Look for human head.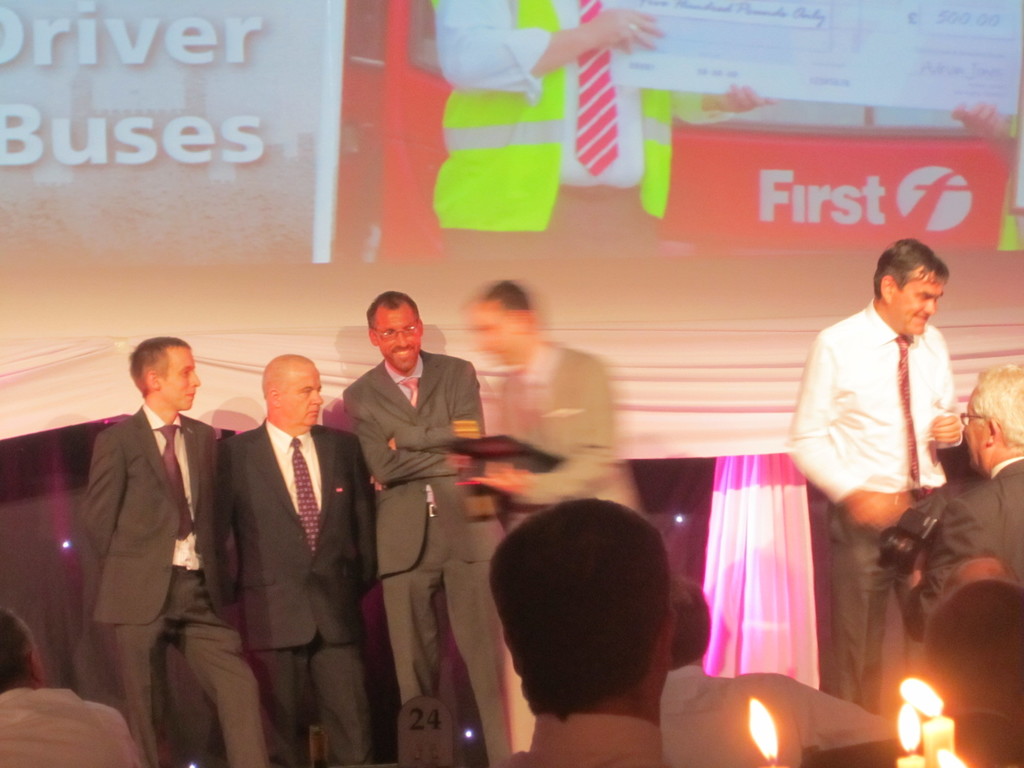
Found: 963/360/1023/468.
